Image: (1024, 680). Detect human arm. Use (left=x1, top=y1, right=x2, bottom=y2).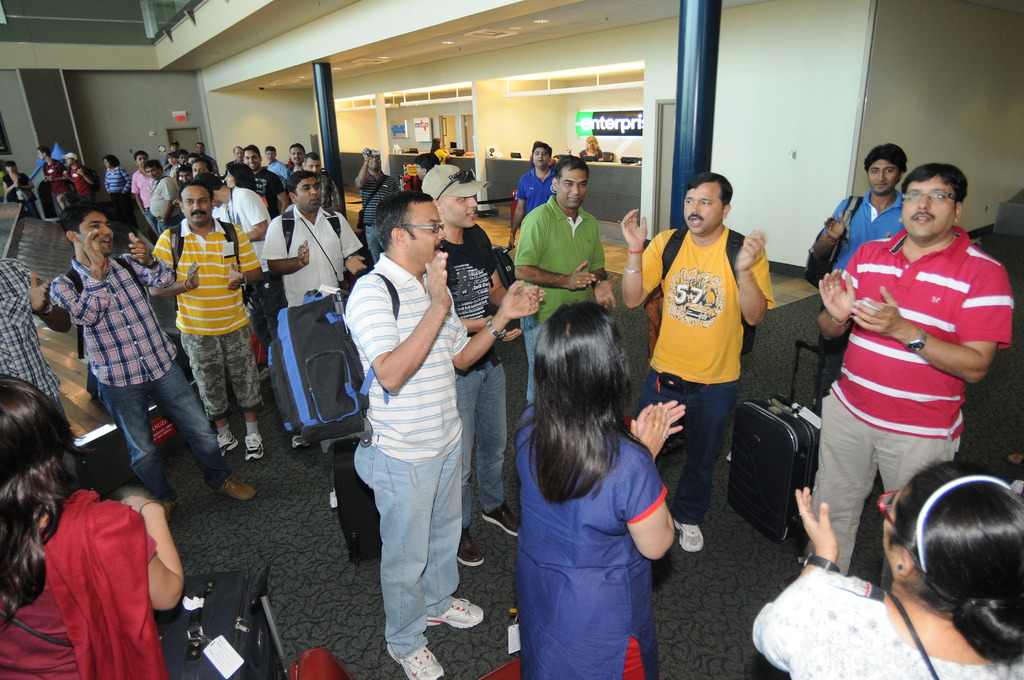
(left=810, top=213, right=847, bottom=250).
